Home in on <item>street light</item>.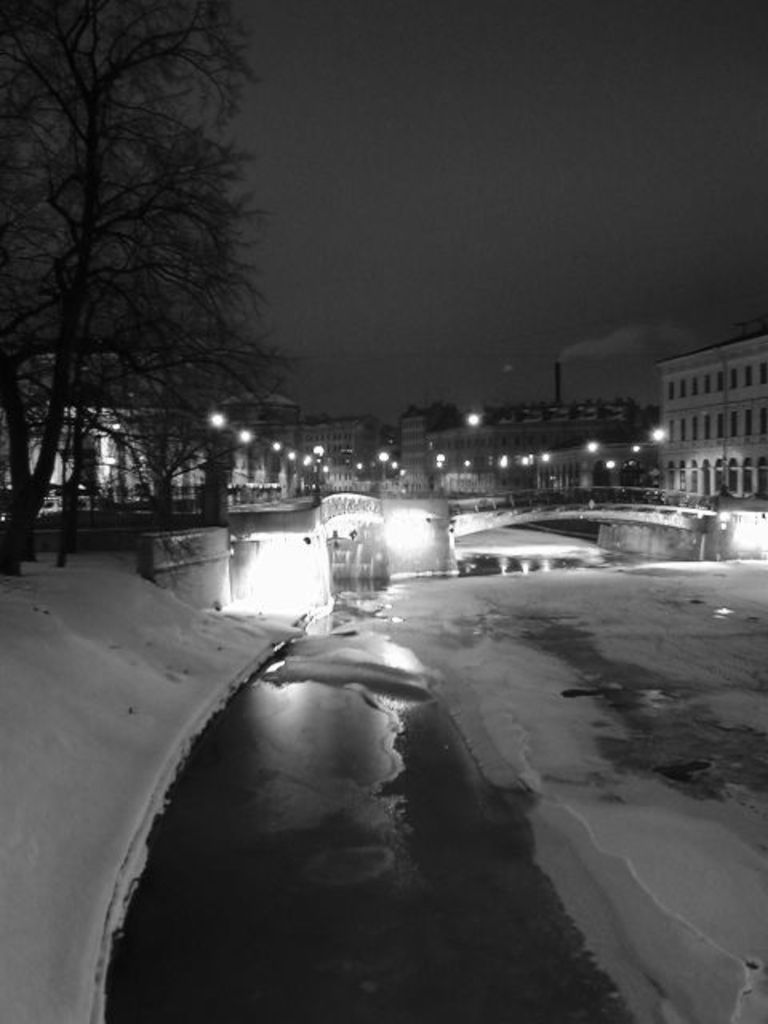
Homed in at {"x1": 272, "y1": 442, "x2": 278, "y2": 456}.
